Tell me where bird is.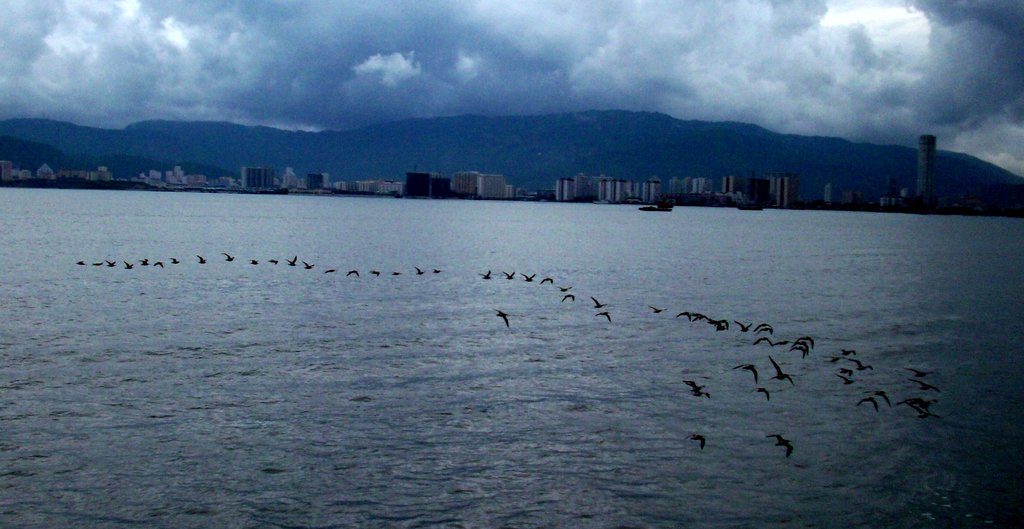
bird is at {"left": 284, "top": 255, "right": 297, "bottom": 269}.
